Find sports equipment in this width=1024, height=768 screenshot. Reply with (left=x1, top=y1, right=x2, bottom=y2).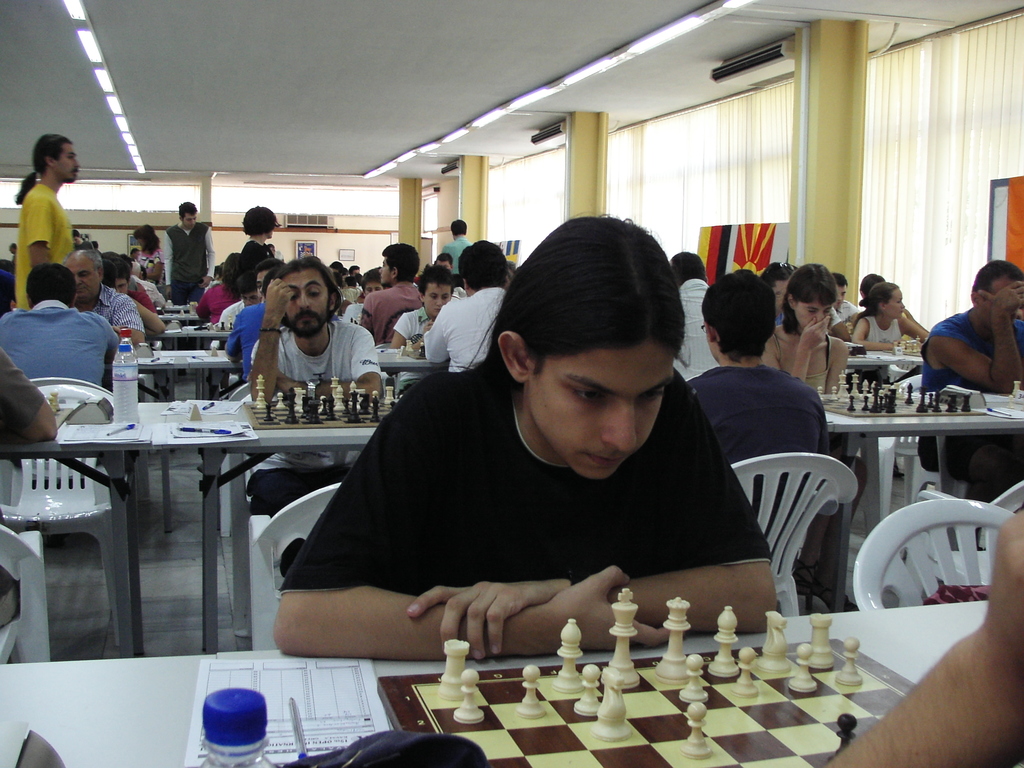
(left=675, top=651, right=710, bottom=700).
